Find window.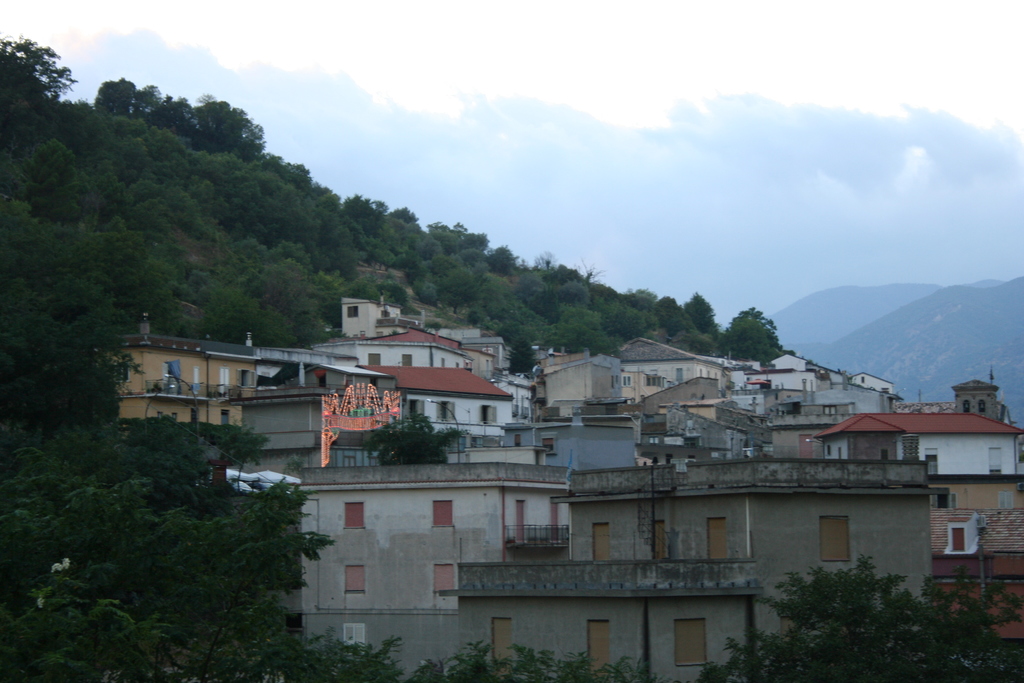
<box>343,504,364,532</box>.
